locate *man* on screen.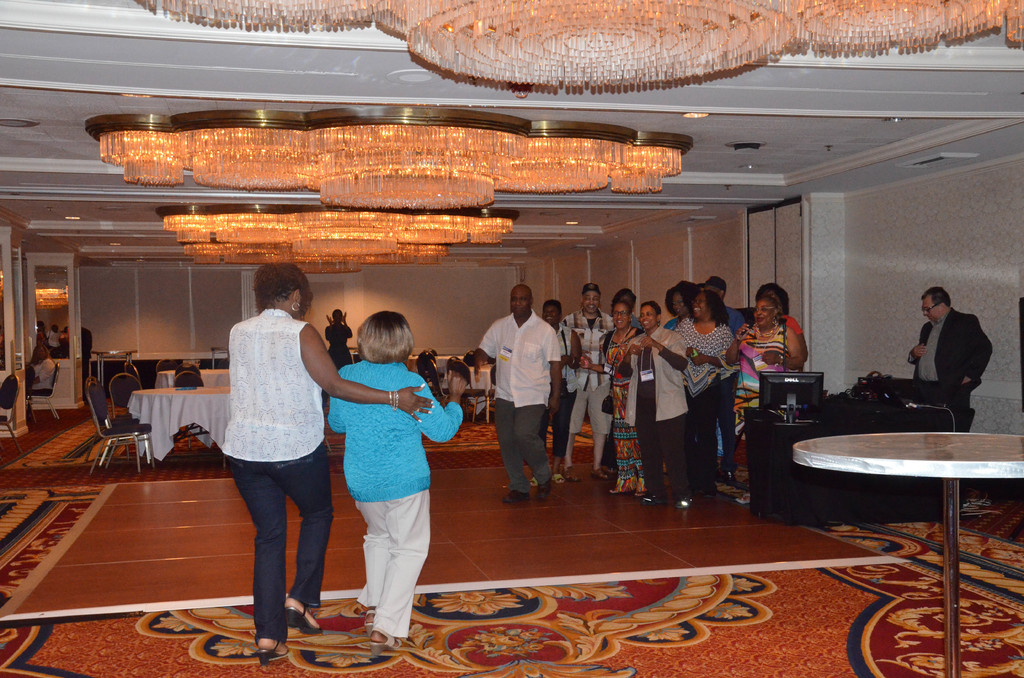
On screen at x1=567, y1=280, x2=615, y2=481.
